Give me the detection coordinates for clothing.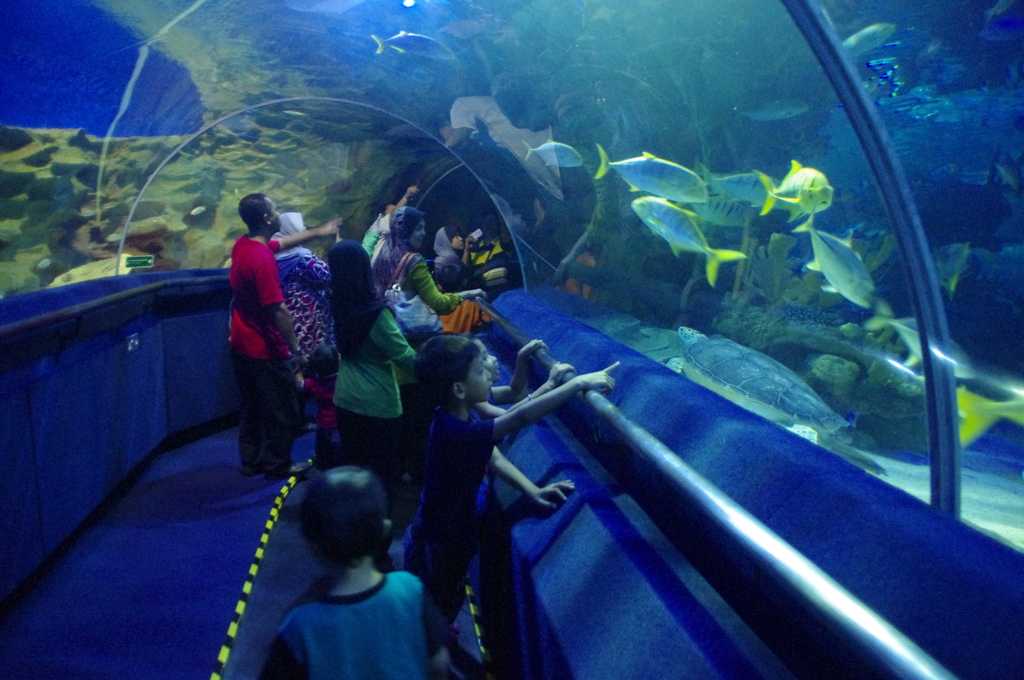
[340, 412, 388, 505].
